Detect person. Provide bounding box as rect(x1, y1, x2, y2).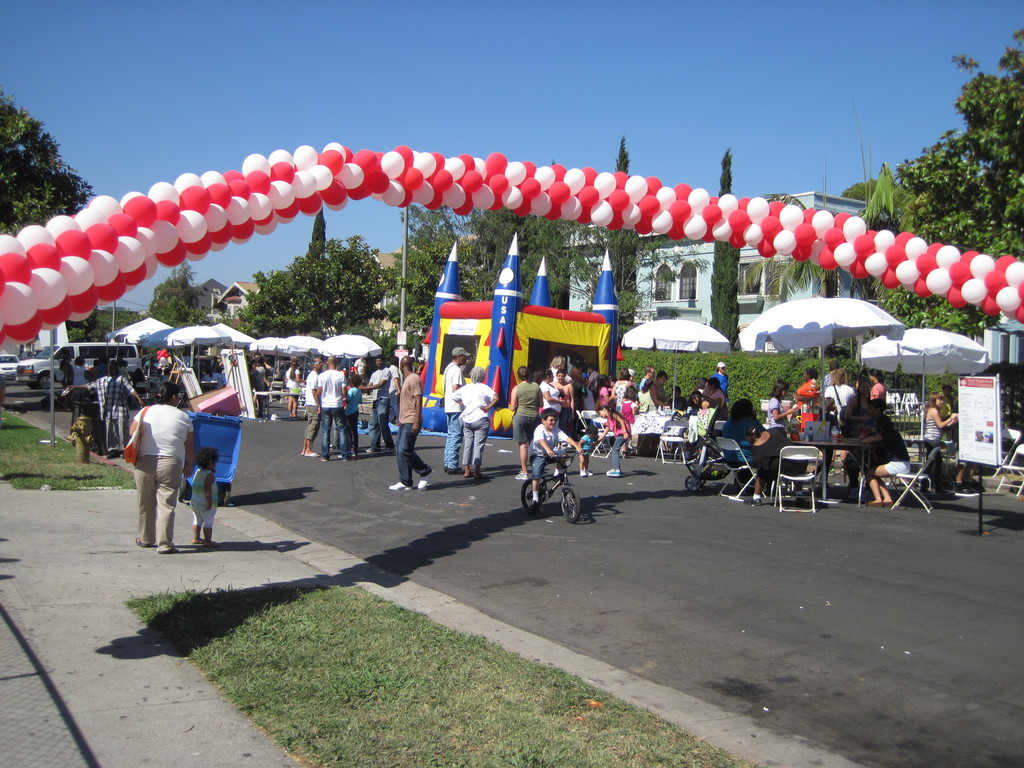
rect(88, 353, 110, 399).
